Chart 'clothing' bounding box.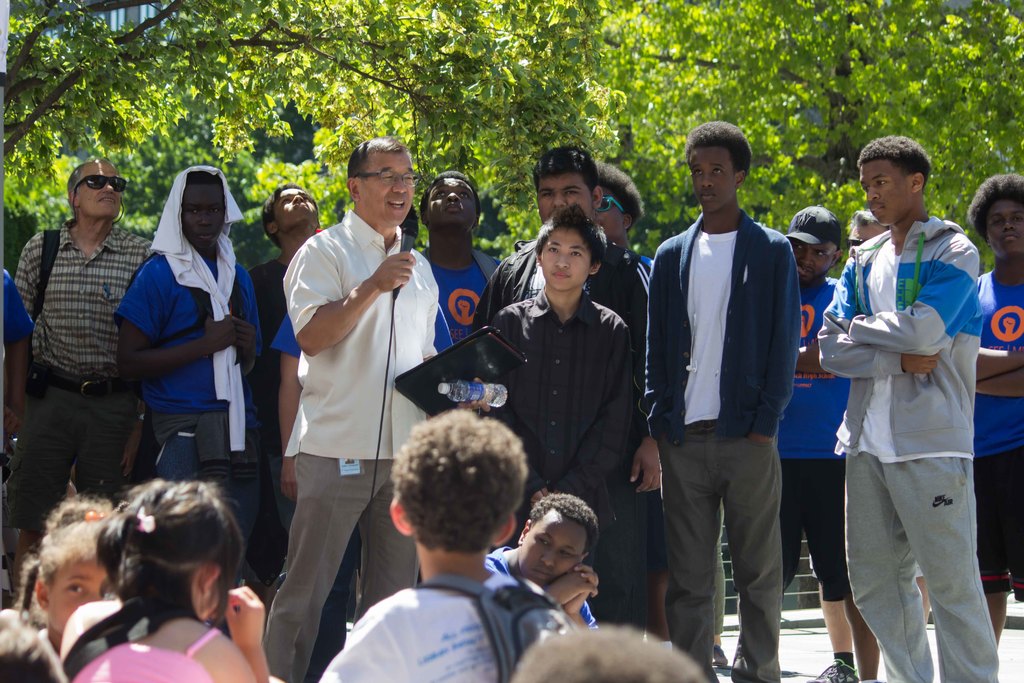
Charted: BBox(488, 288, 633, 525).
